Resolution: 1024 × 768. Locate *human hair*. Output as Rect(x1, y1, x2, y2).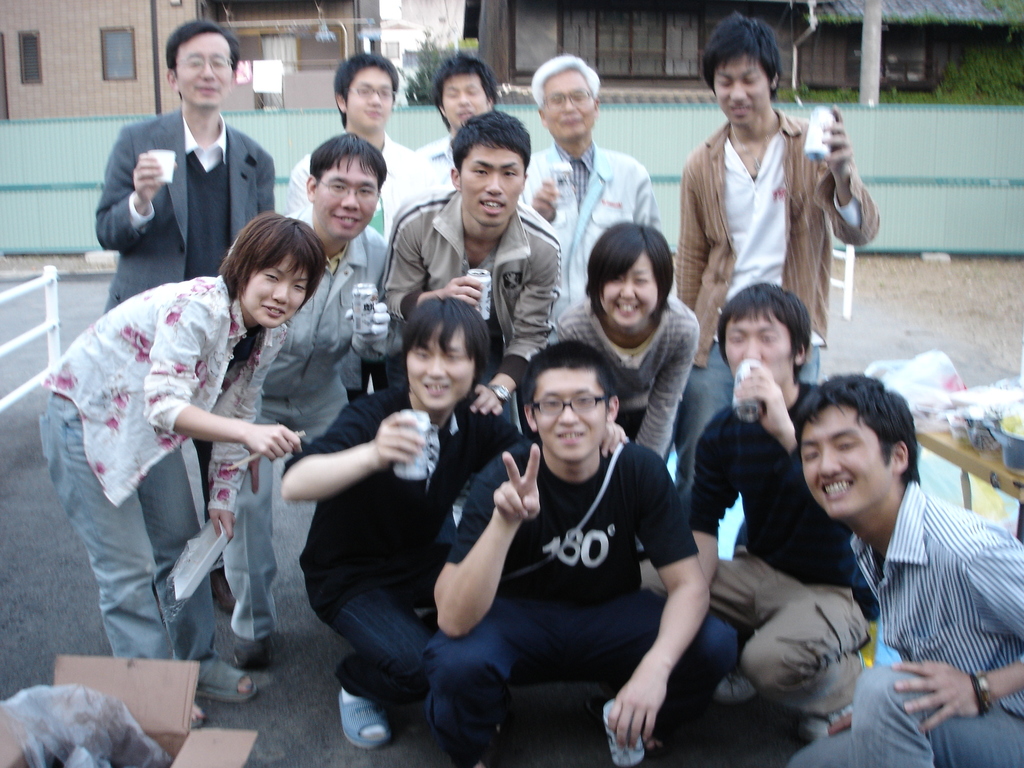
Rect(211, 202, 312, 321).
